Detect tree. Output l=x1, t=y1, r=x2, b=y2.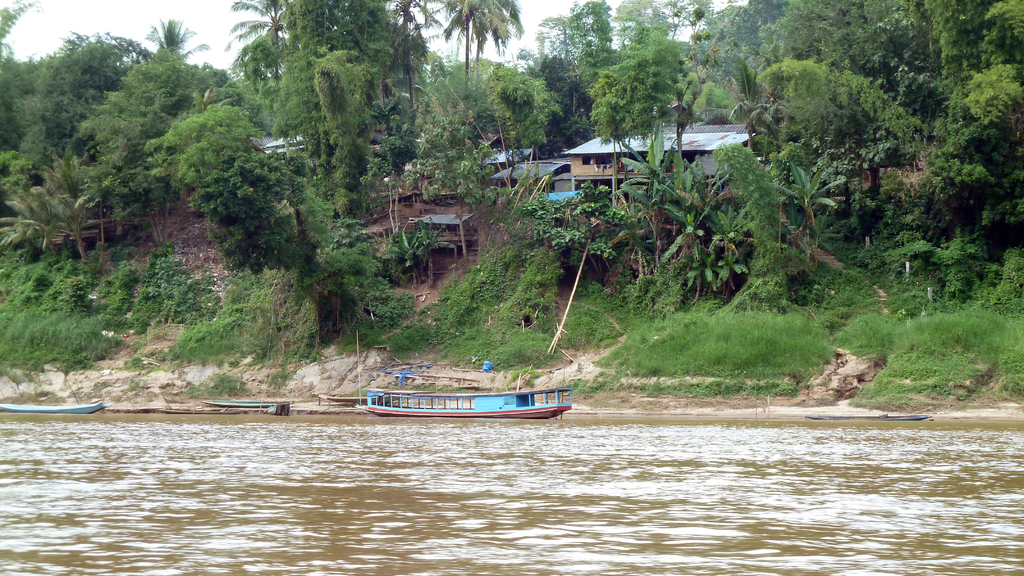
l=750, t=59, r=913, b=222.
